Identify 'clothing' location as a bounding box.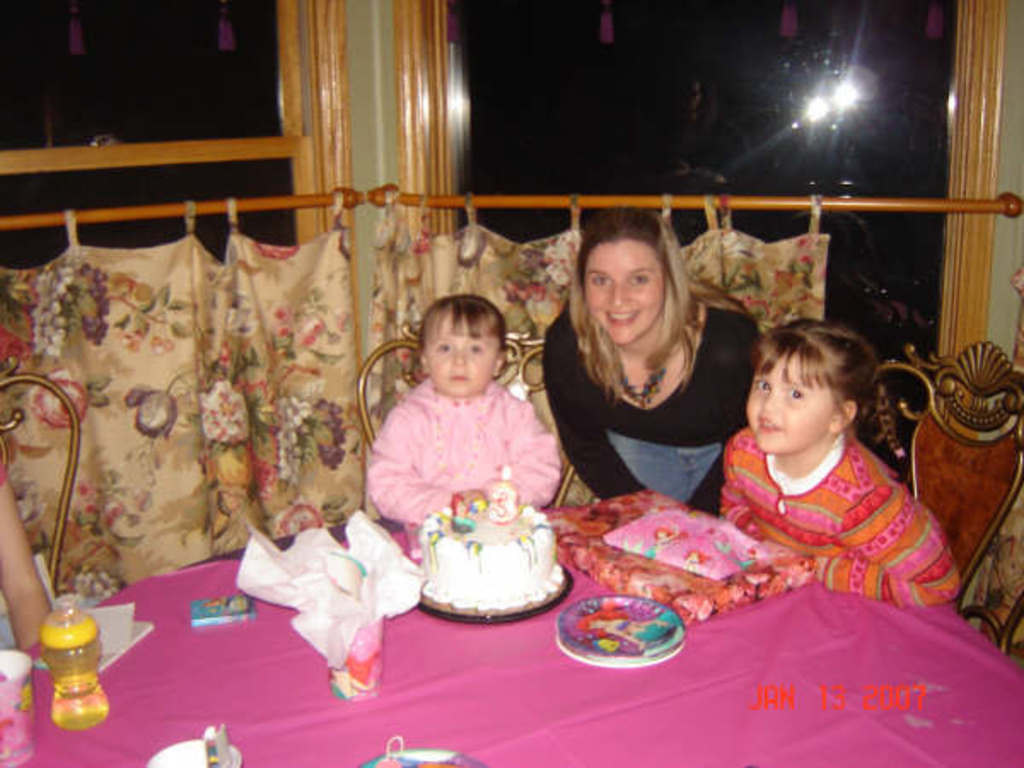
365/367/565/532.
